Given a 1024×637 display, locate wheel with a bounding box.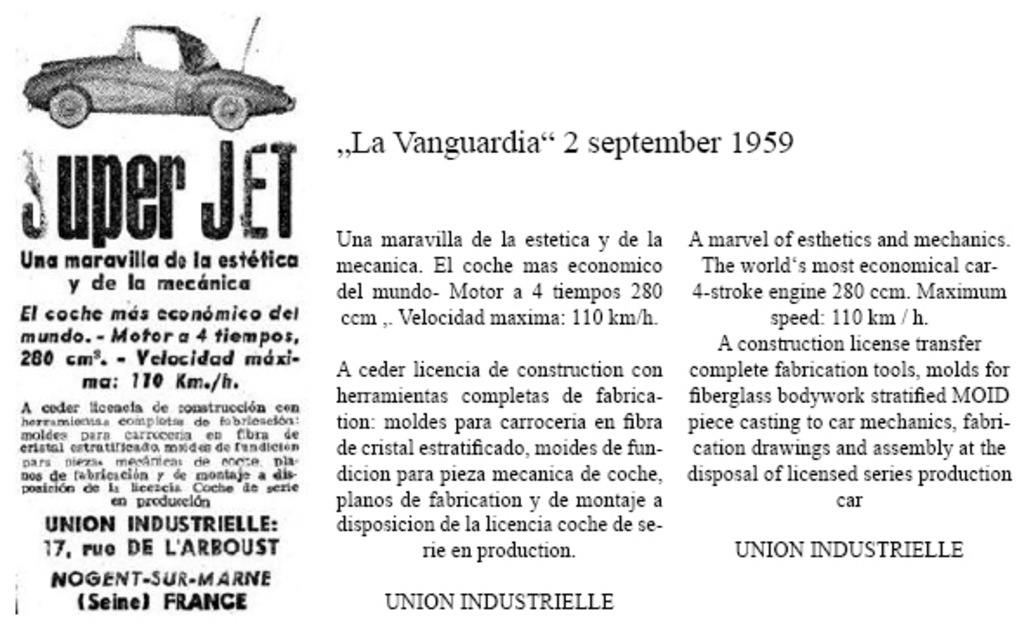
Located: 207,90,250,130.
